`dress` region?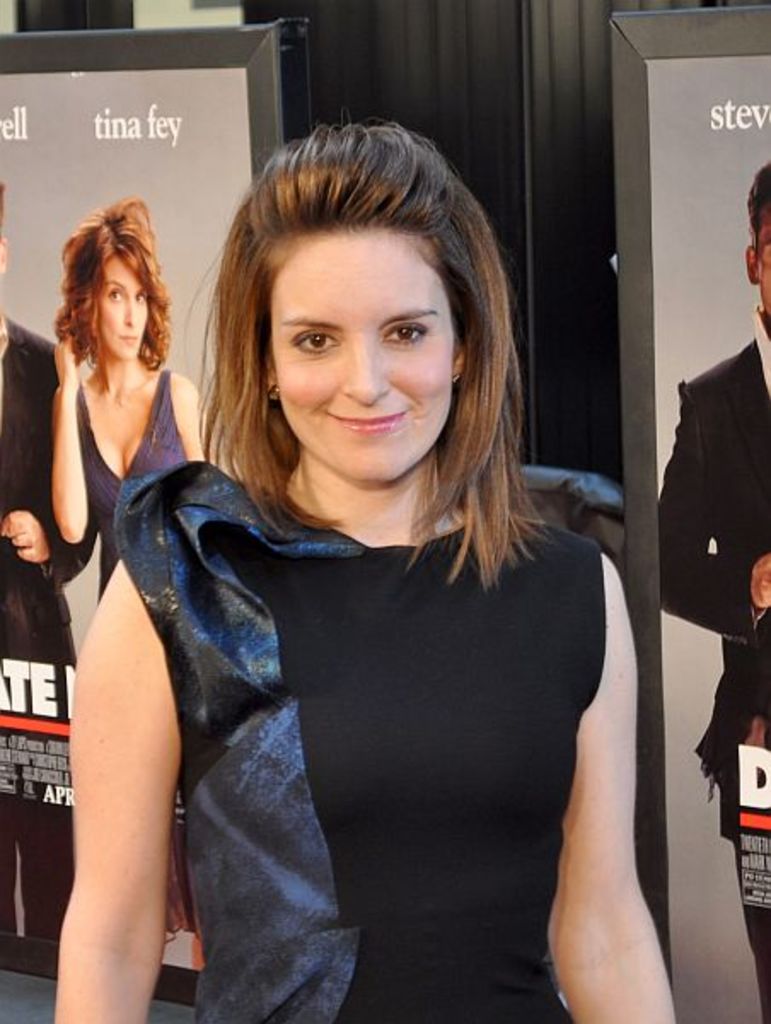
x1=73, y1=362, x2=188, y2=601
